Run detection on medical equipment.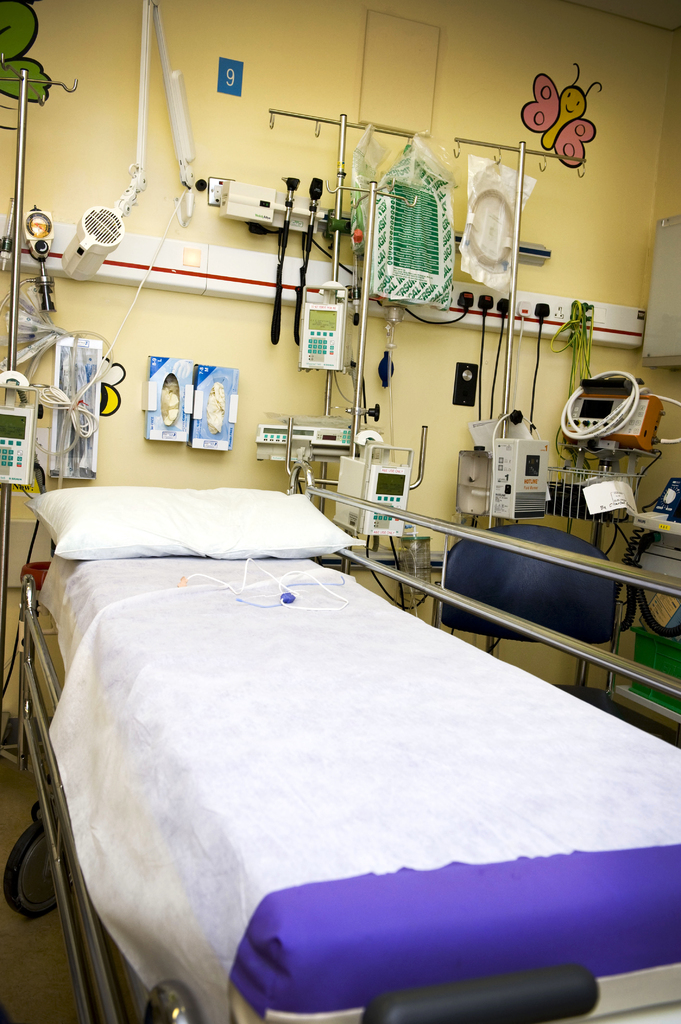
Result: BBox(643, 214, 680, 369).
